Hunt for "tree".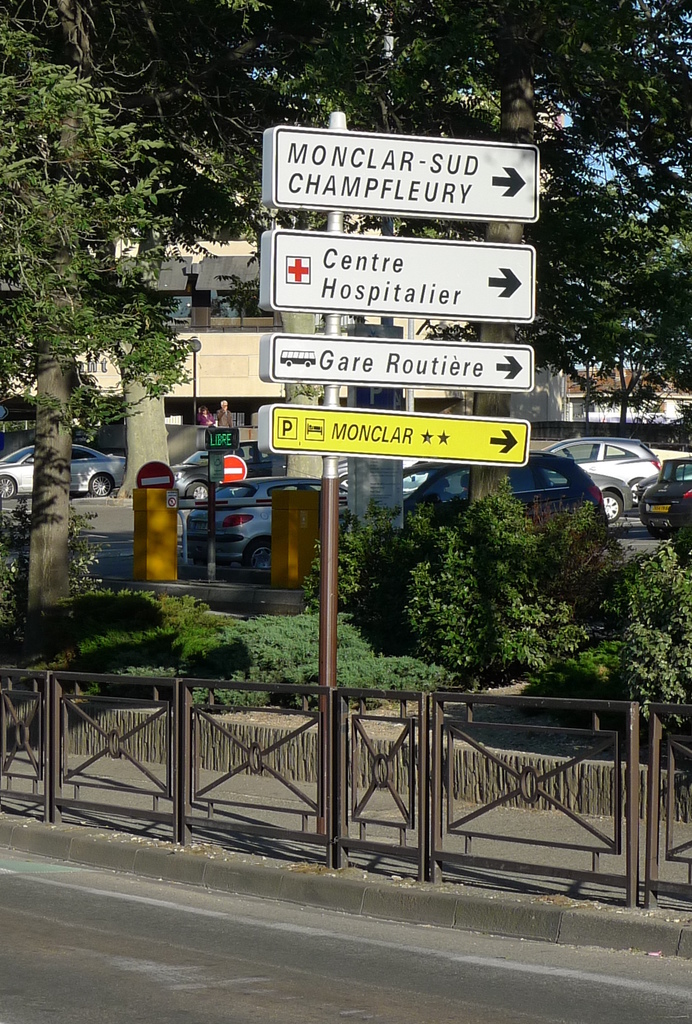
Hunted down at crop(175, 1, 504, 505).
